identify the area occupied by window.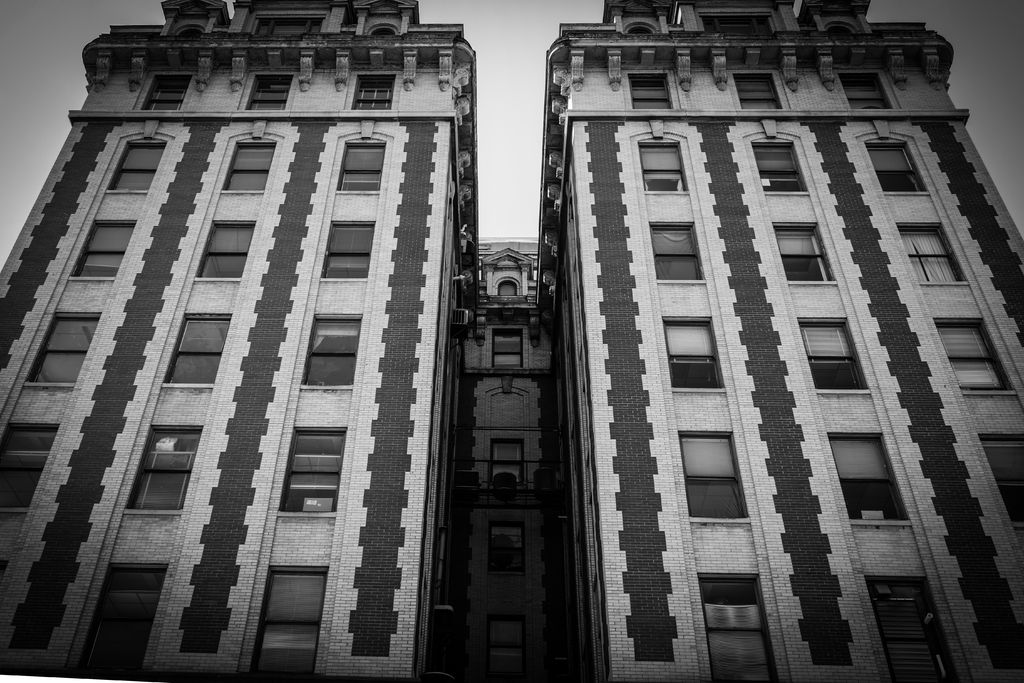
Area: l=607, t=3, r=685, b=45.
